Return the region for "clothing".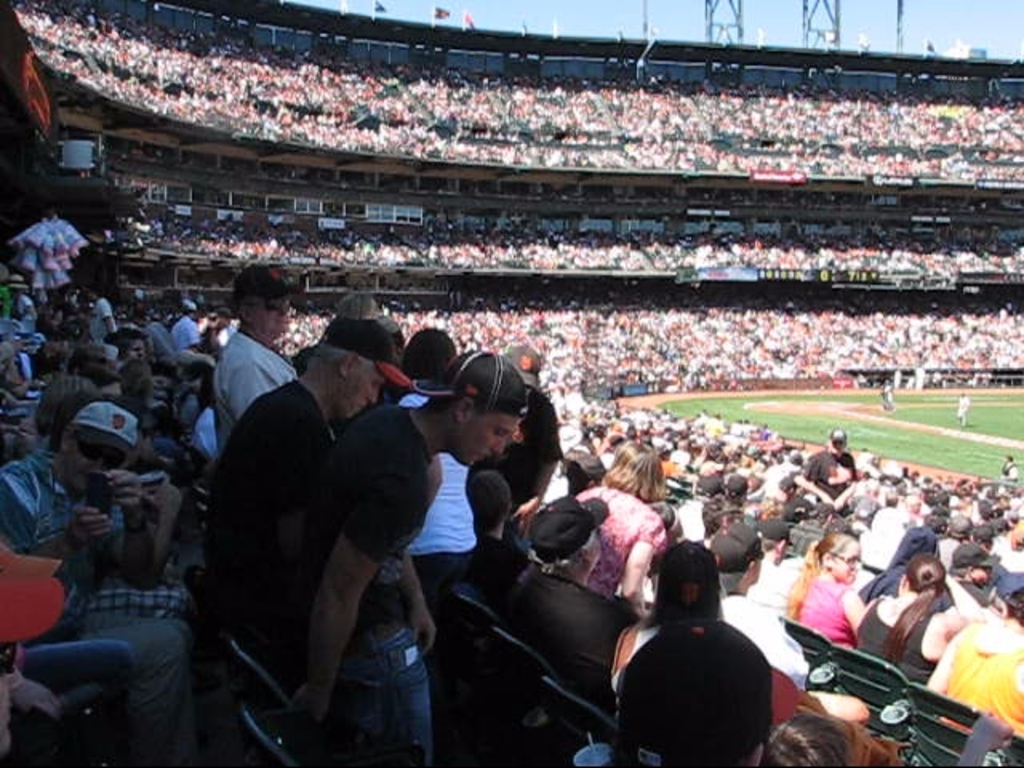
locate(366, 368, 493, 766).
